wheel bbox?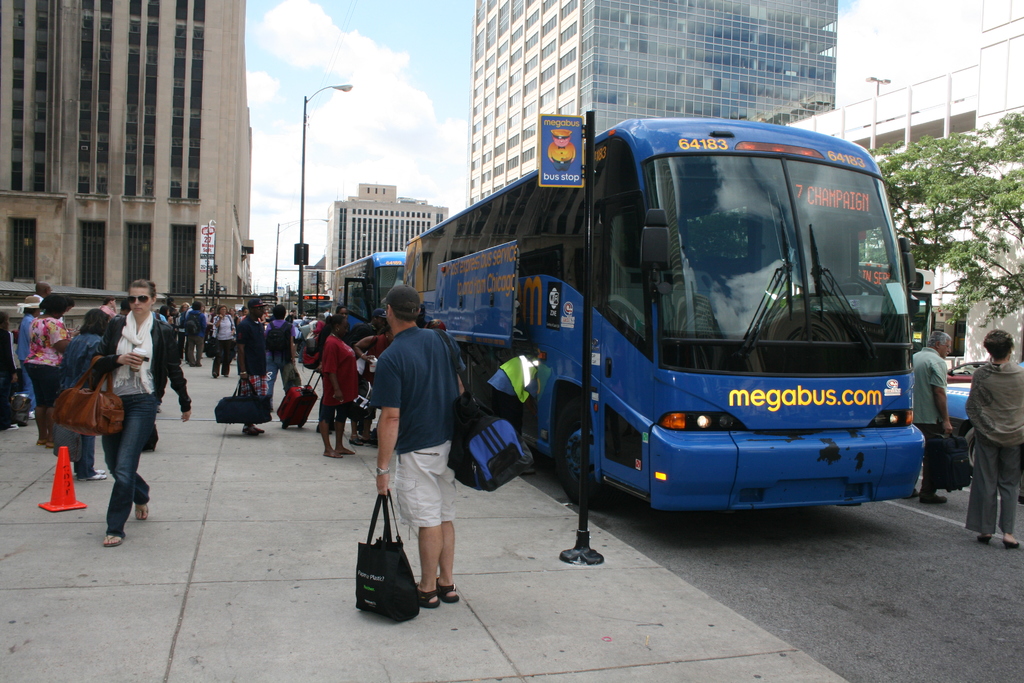
bbox=(962, 423, 980, 473)
